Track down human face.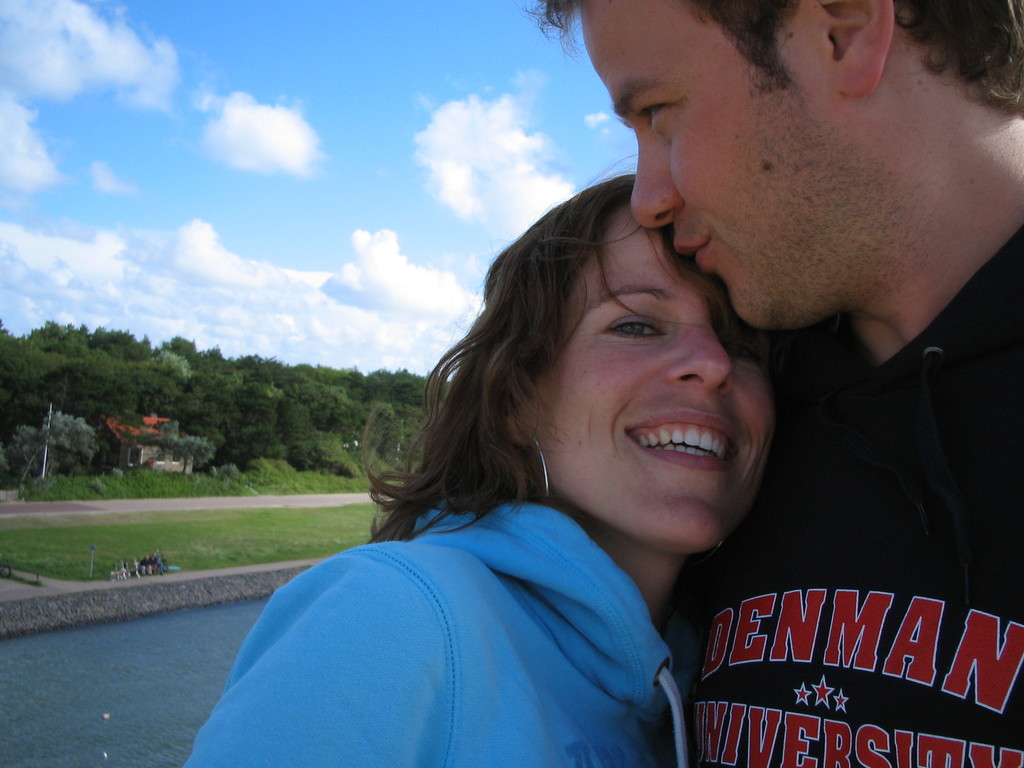
Tracked to l=582, t=0, r=819, b=324.
